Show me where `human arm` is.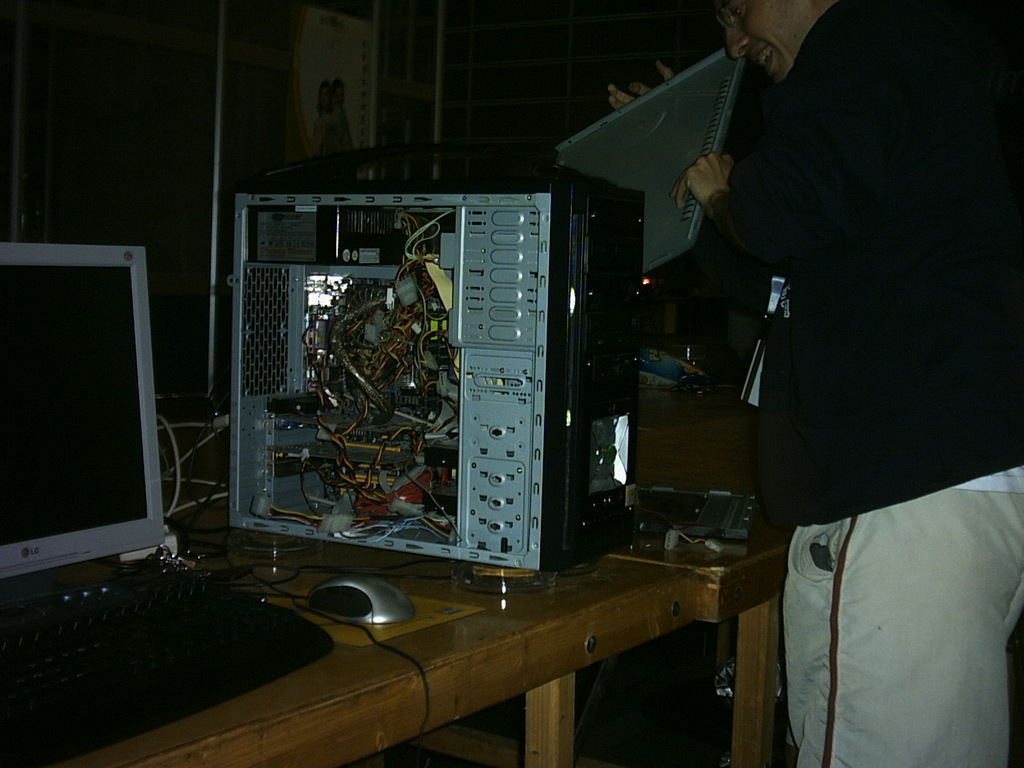
`human arm` is at l=680, t=137, r=758, b=250.
